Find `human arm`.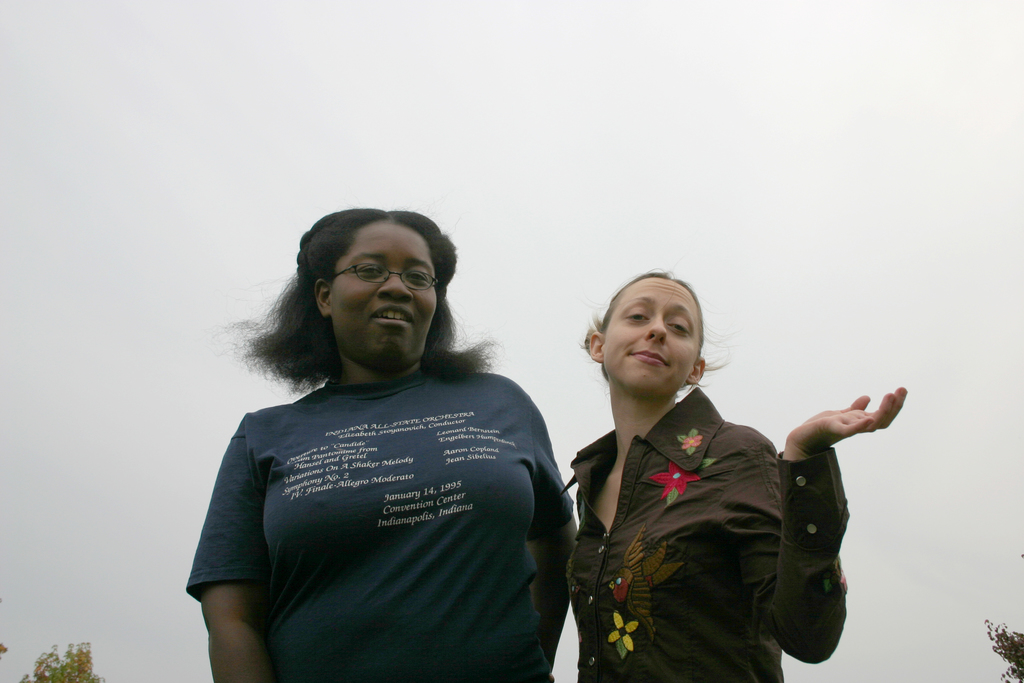
[left=779, top=390, right=907, bottom=461].
